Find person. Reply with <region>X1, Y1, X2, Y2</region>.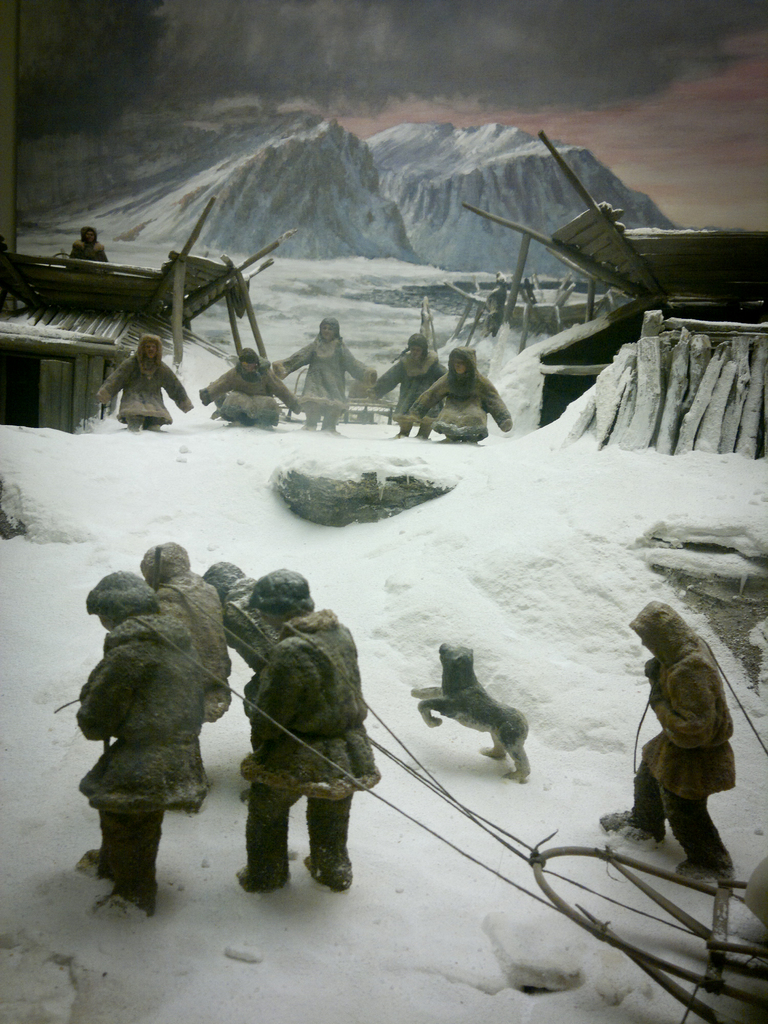
<region>68, 221, 111, 268</region>.
